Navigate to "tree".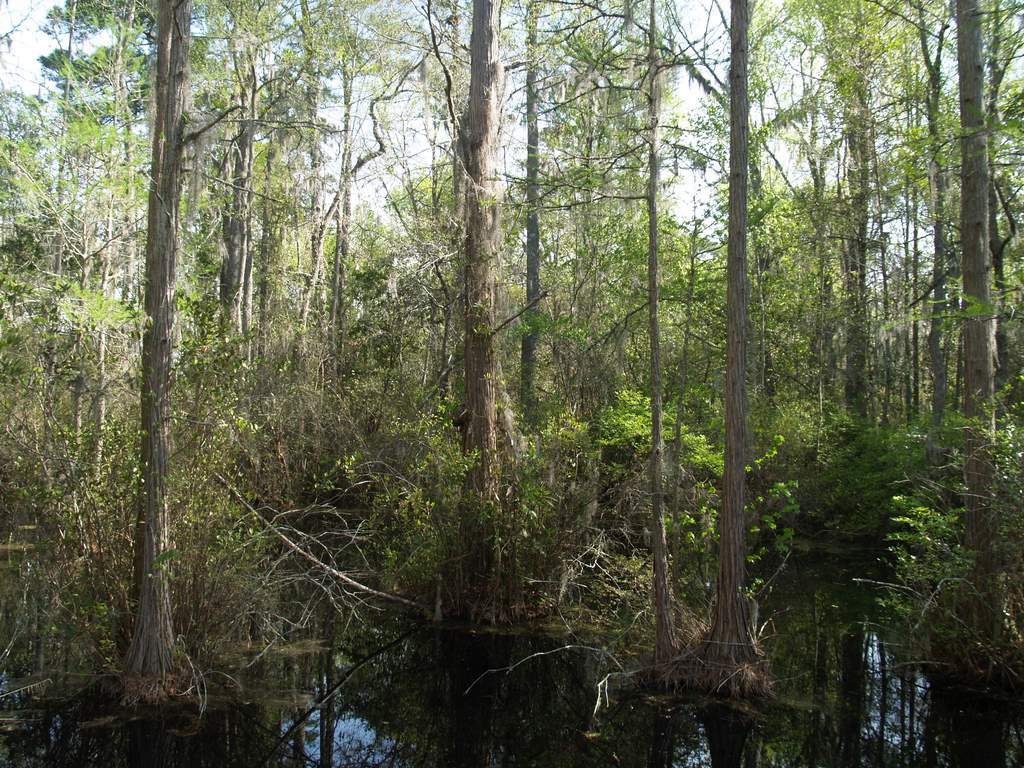
Navigation target: [501, 0, 607, 536].
